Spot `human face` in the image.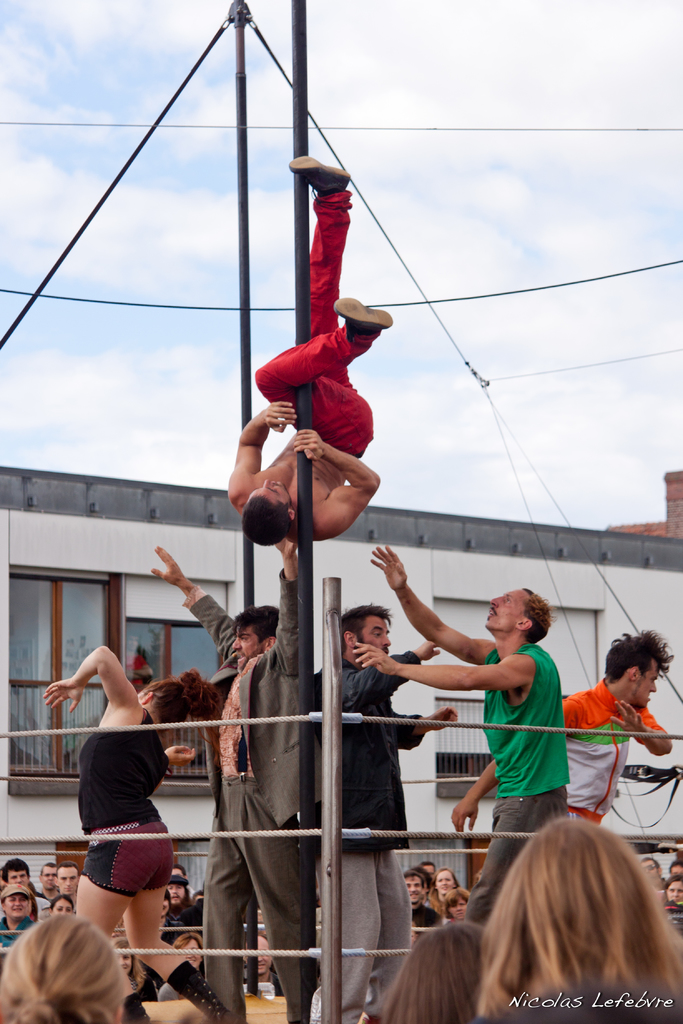
`human face` found at l=236, t=627, r=265, b=668.
